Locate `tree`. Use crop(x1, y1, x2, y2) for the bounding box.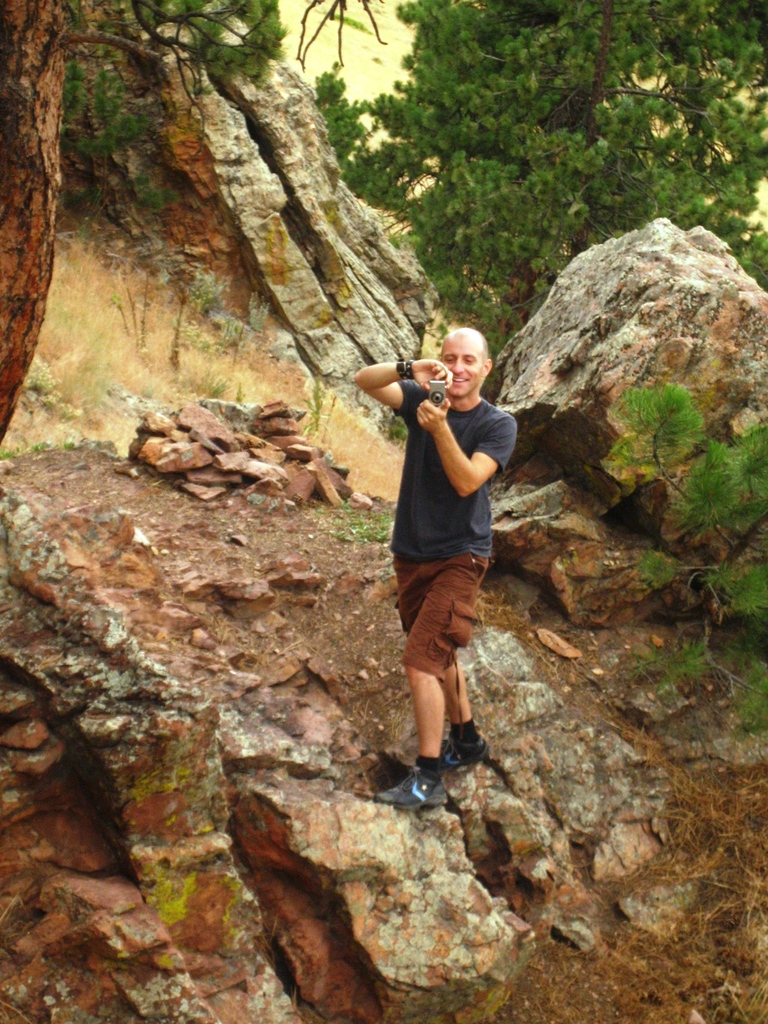
crop(310, 0, 767, 423).
